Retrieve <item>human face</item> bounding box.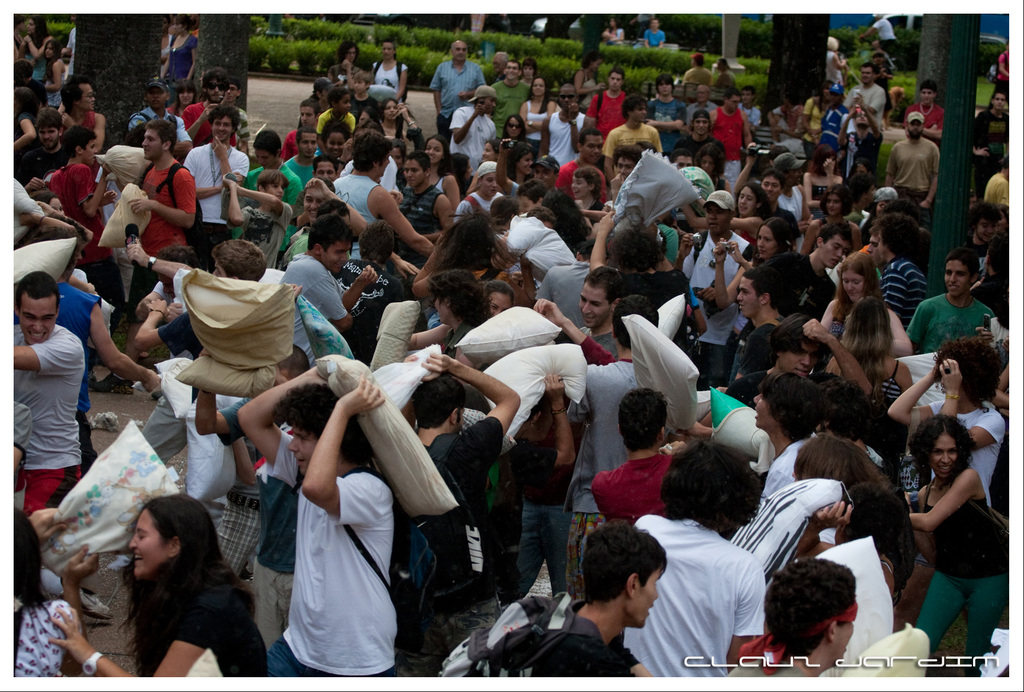
Bounding box: <box>989,92,1004,108</box>.
